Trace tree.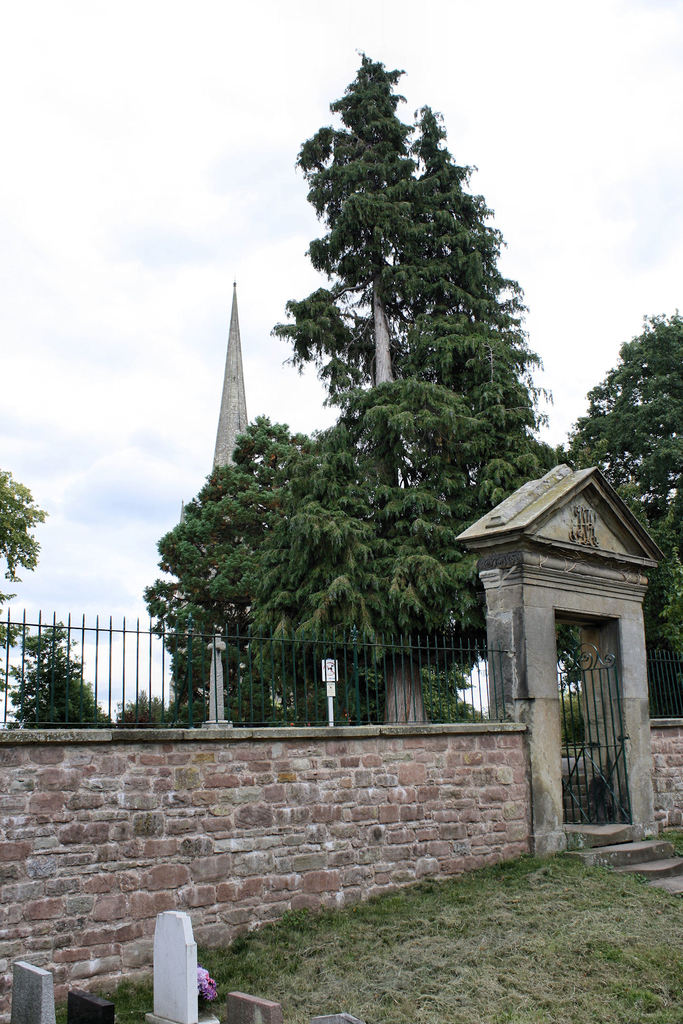
Traced to [568, 312, 682, 714].
